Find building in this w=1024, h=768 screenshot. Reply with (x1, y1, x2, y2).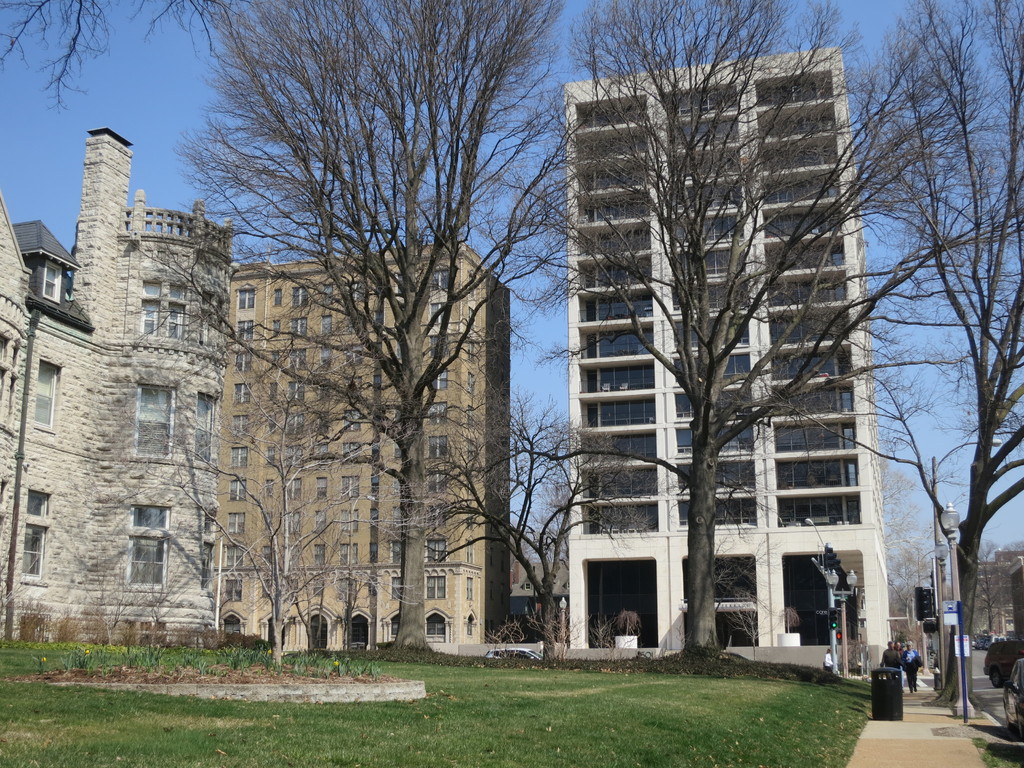
(207, 239, 519, 663).
